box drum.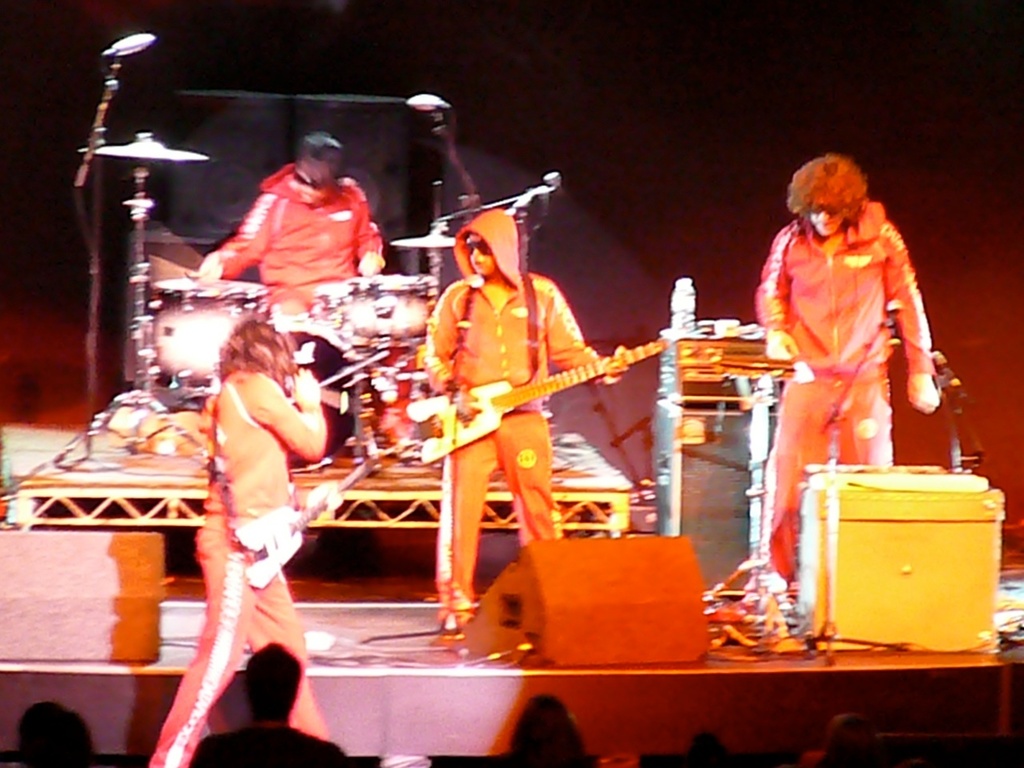
(312, 282, 344, 336).
